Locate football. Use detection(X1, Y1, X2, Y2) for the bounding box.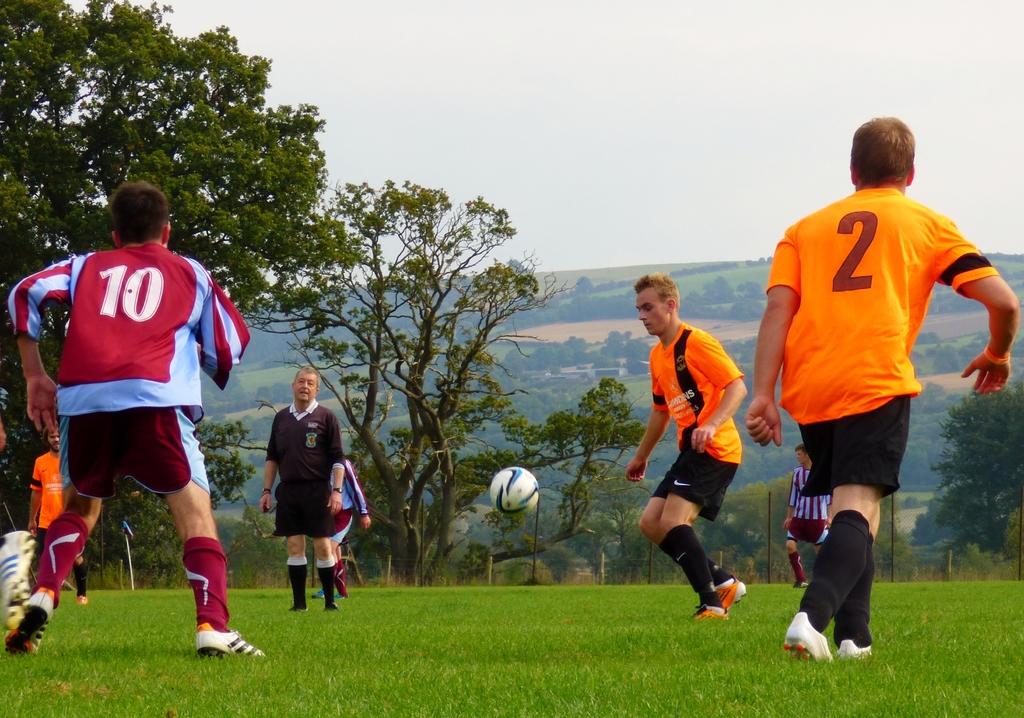
detection(488, 462, 540, 517).
